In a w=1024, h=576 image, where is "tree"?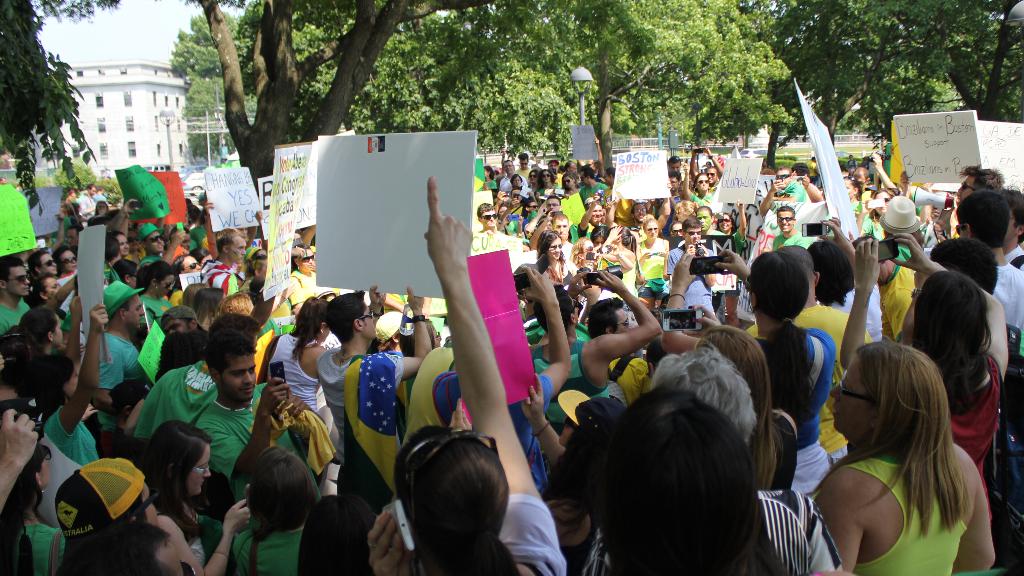
0,0,97,223.
